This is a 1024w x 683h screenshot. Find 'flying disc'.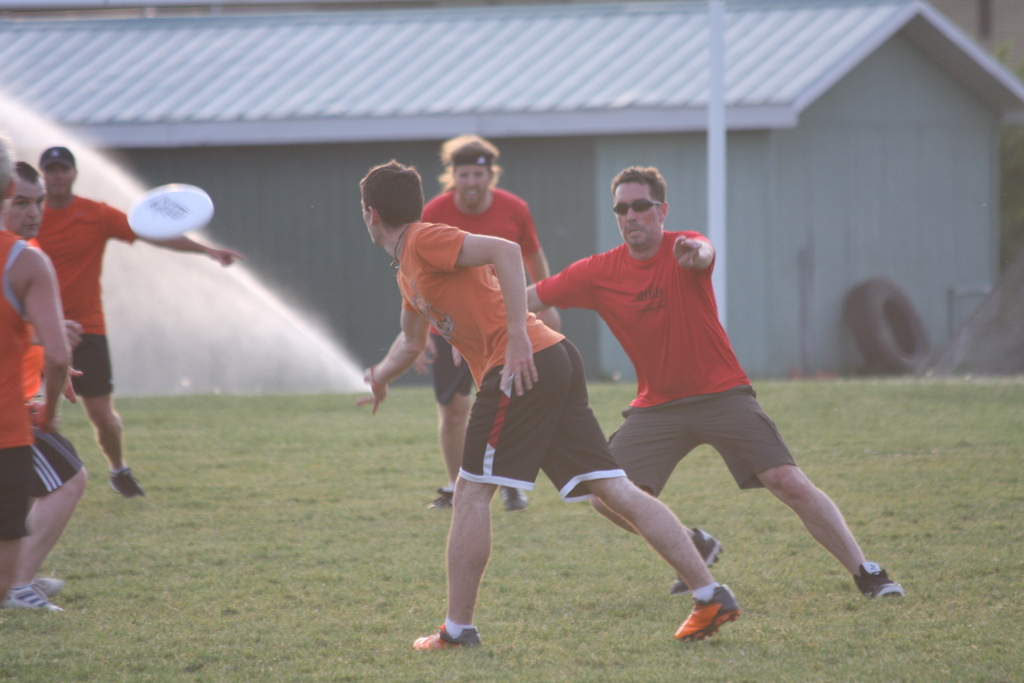
Bounding box: <bbox>125, 184, 215, 239</bbox>.
